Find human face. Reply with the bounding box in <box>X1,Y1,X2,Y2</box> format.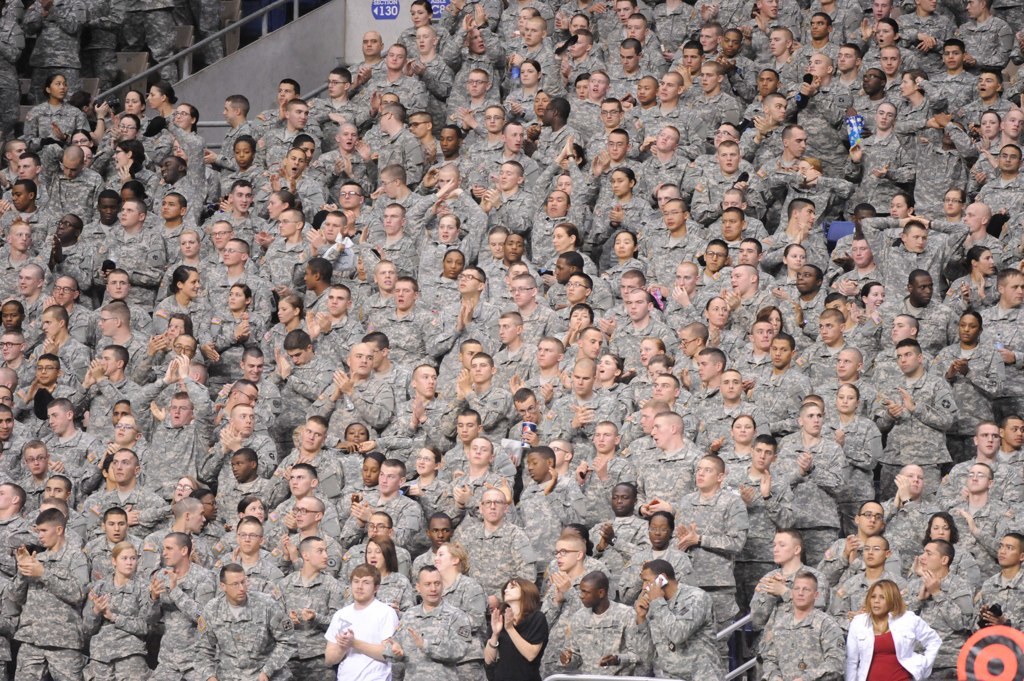
<box>861,64,882,94</box>.
